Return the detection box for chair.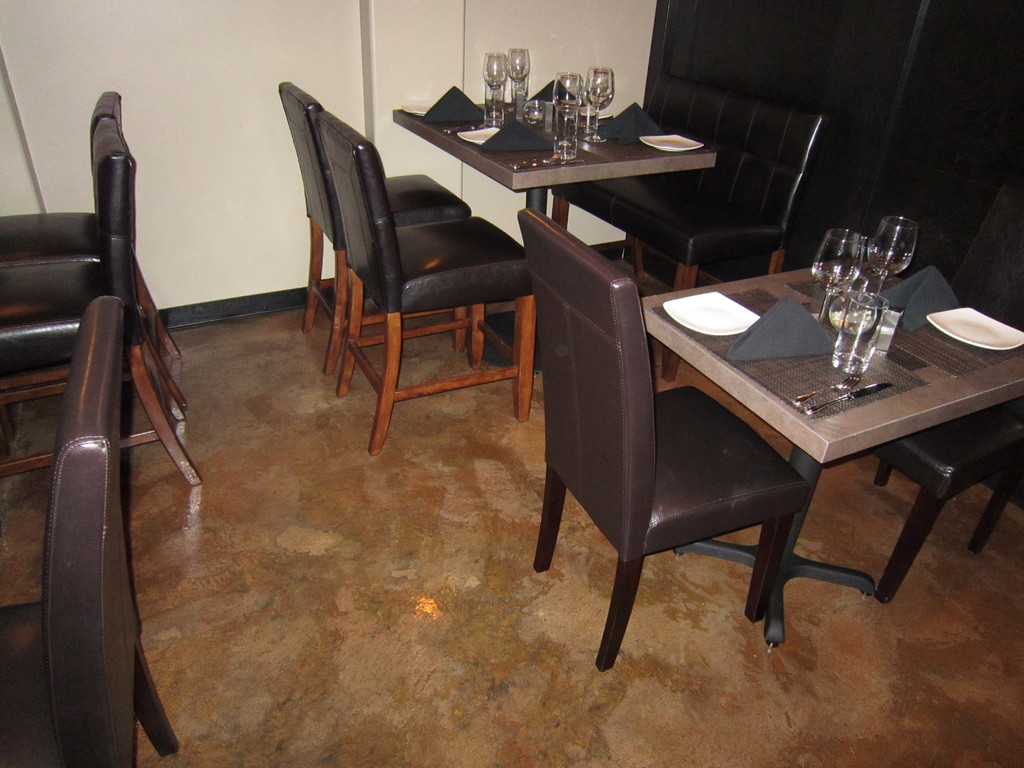
Rect(328, 120, 541, 450).
